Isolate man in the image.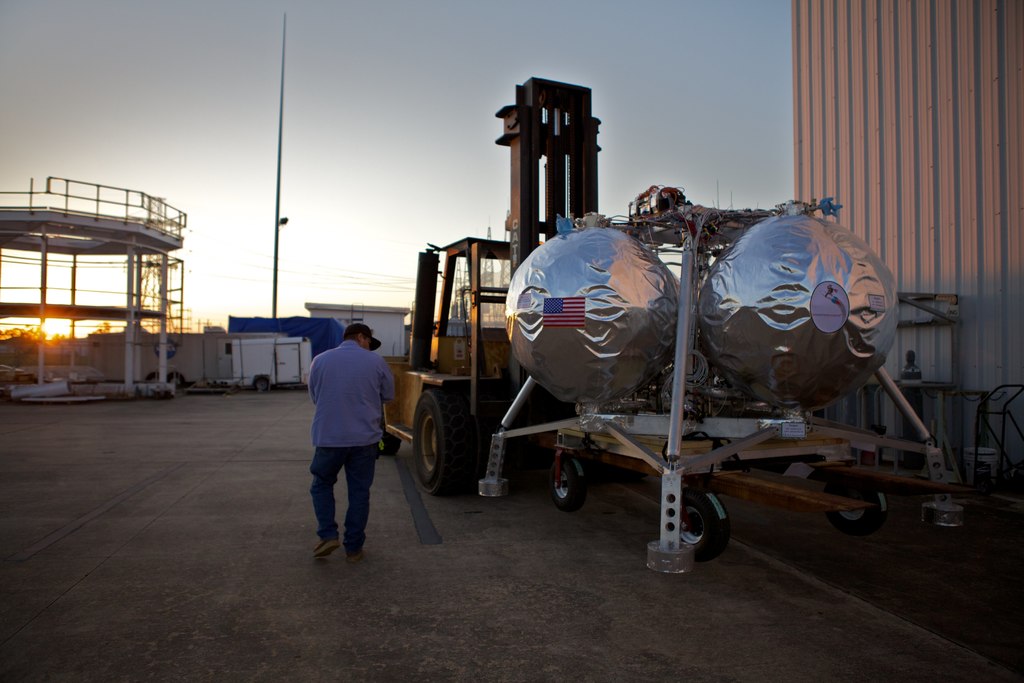
Isolated region: region(300, 315, 397, 565).
